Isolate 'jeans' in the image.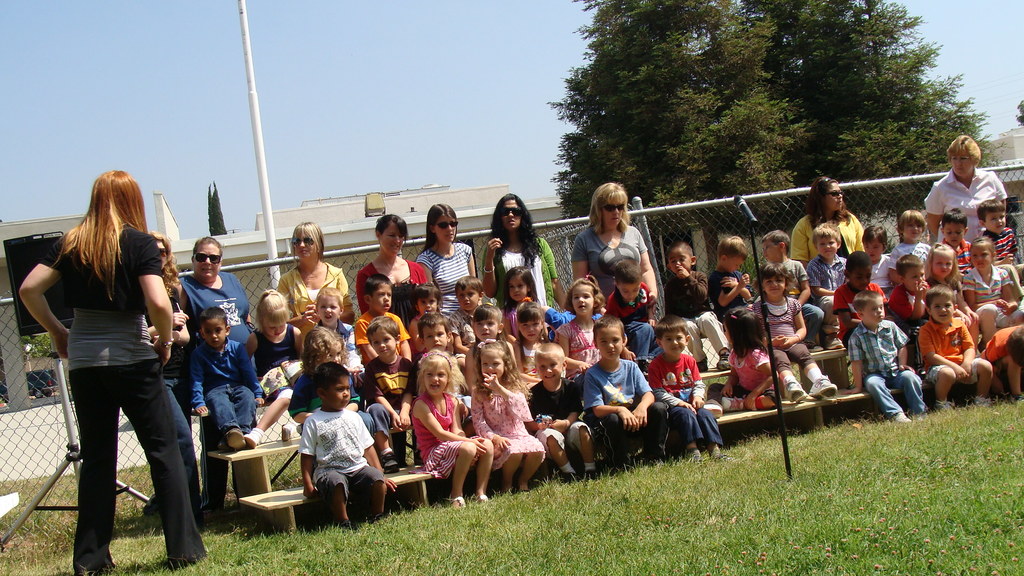
Isolated region: <bbox>860, 365, 930, 415</bbox>.
